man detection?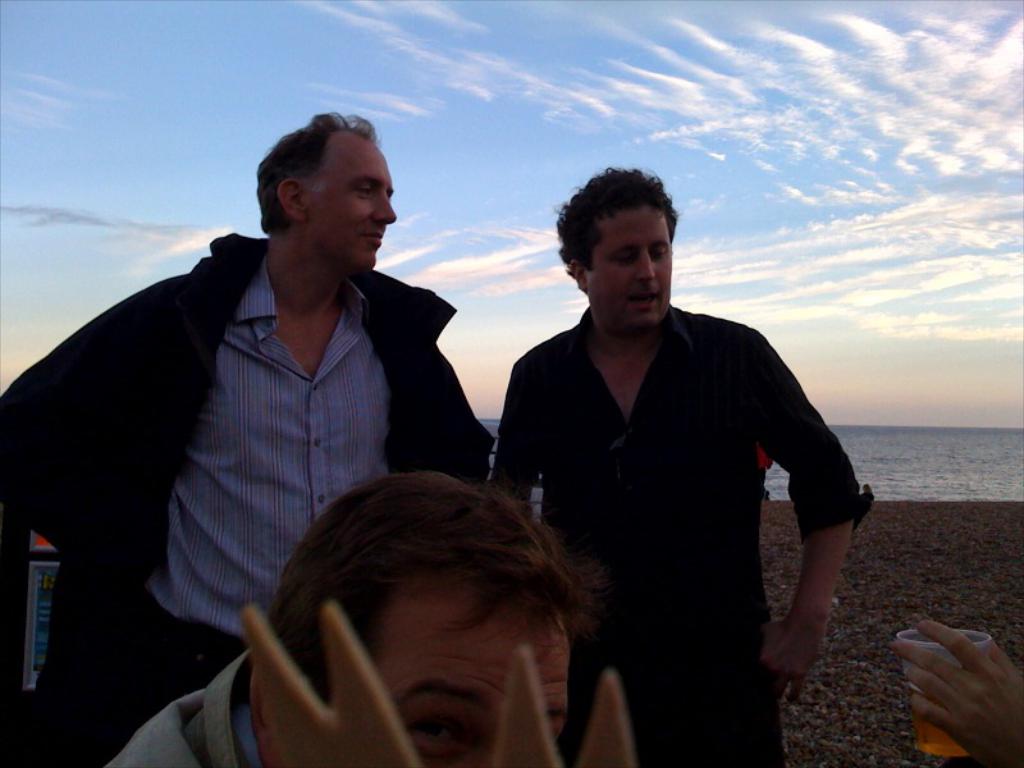
bbox=[0, 109, 493, 763]
